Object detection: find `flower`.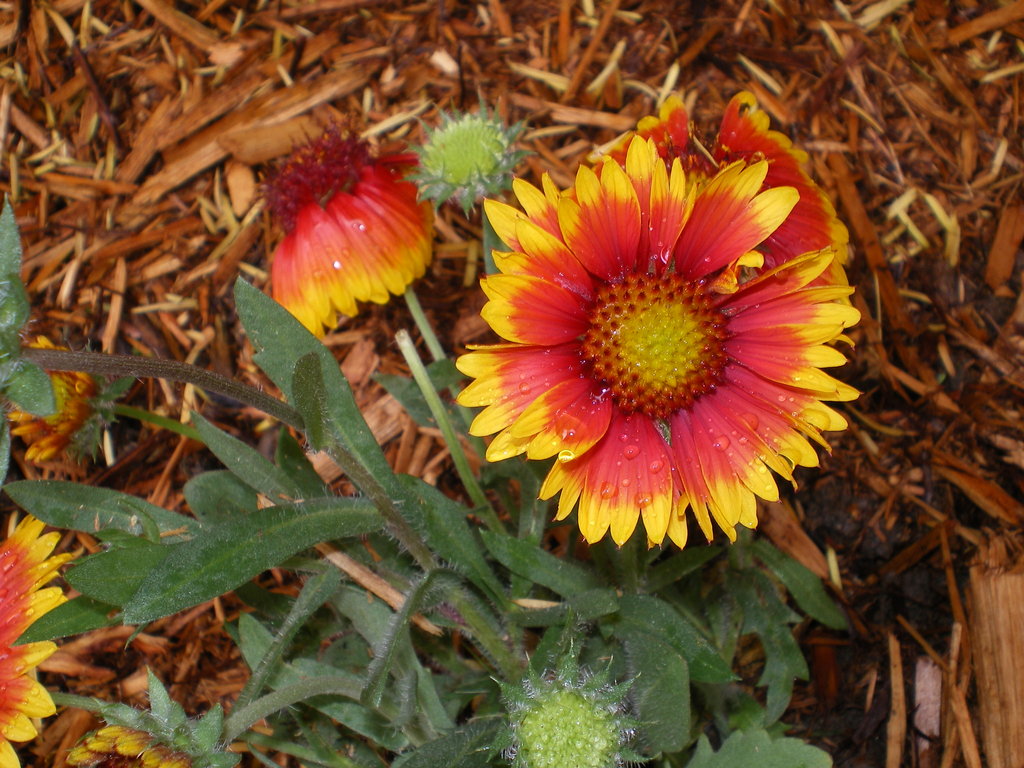
Rect(403, 106, 514, 213).
